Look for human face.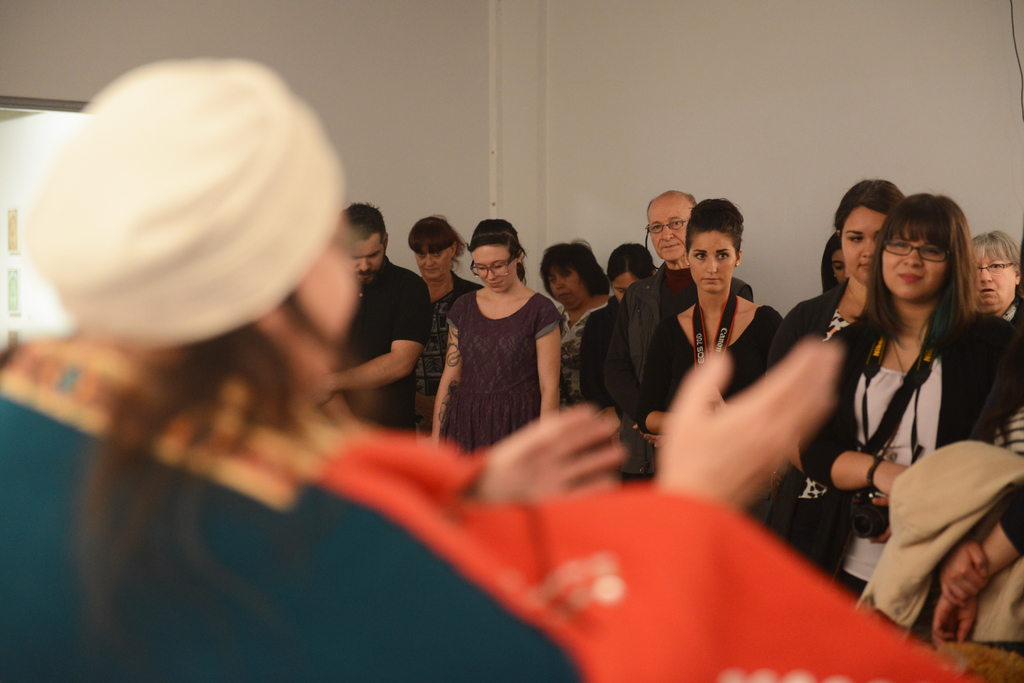
Found: 690:232:737:291.
